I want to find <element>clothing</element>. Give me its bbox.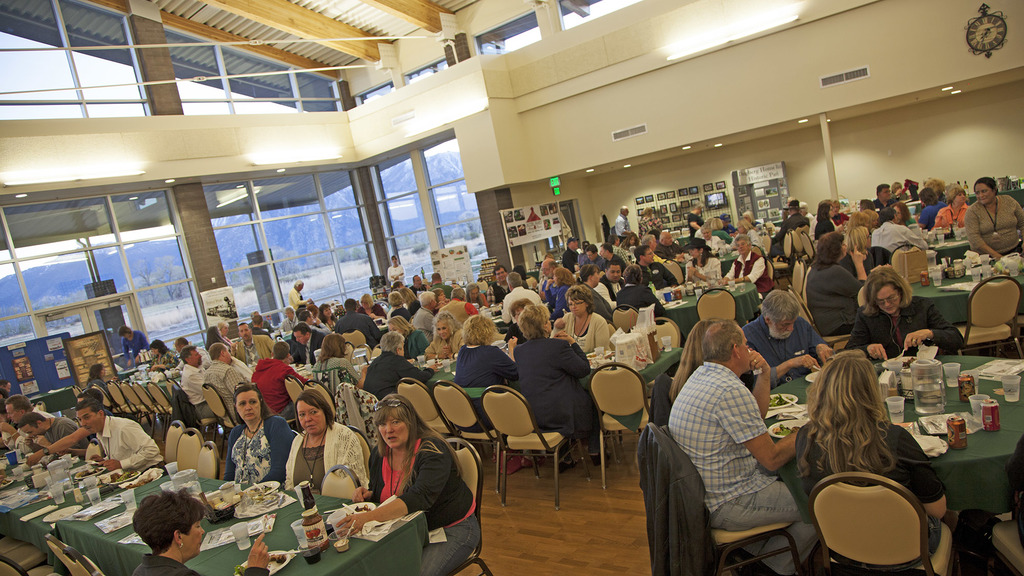
select_region(85, 373, 109, 398).
